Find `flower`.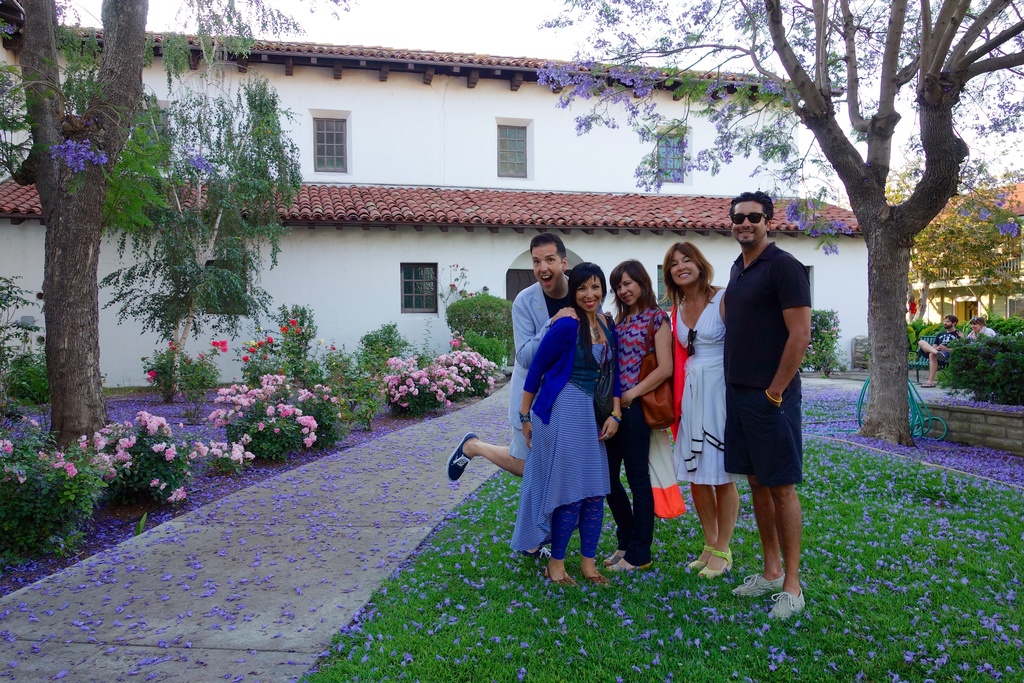
left=147, top=368, right=157, bottom=375.
